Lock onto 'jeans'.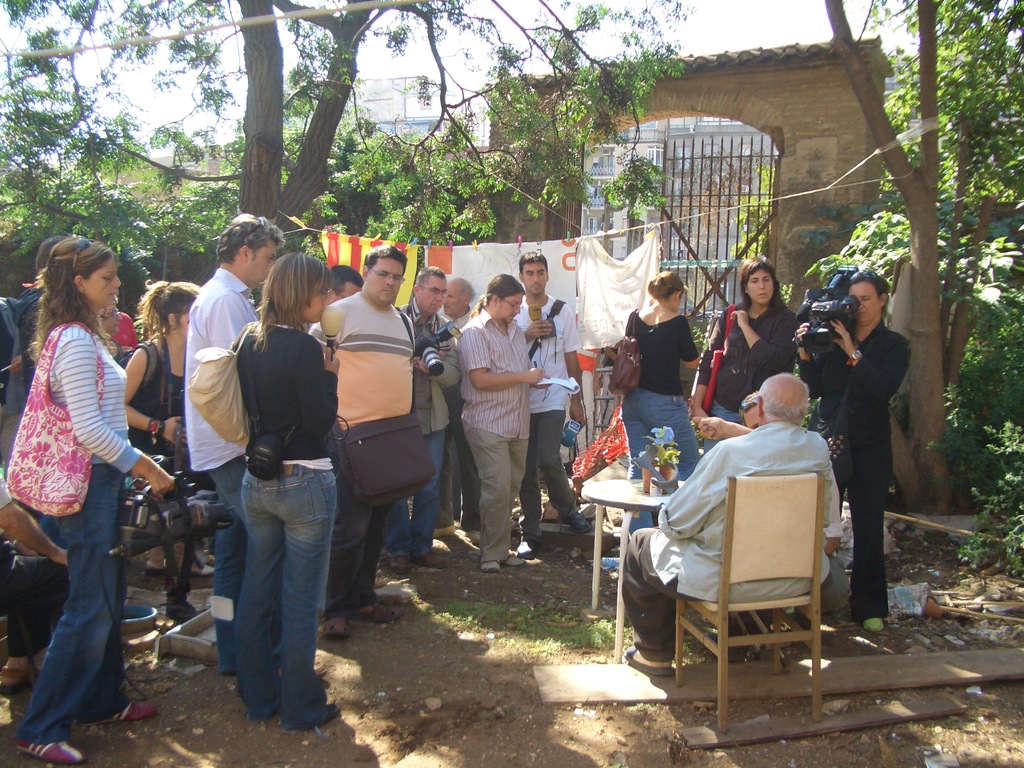
Locked: (left=844, top=463, right=891, bottom=623).
